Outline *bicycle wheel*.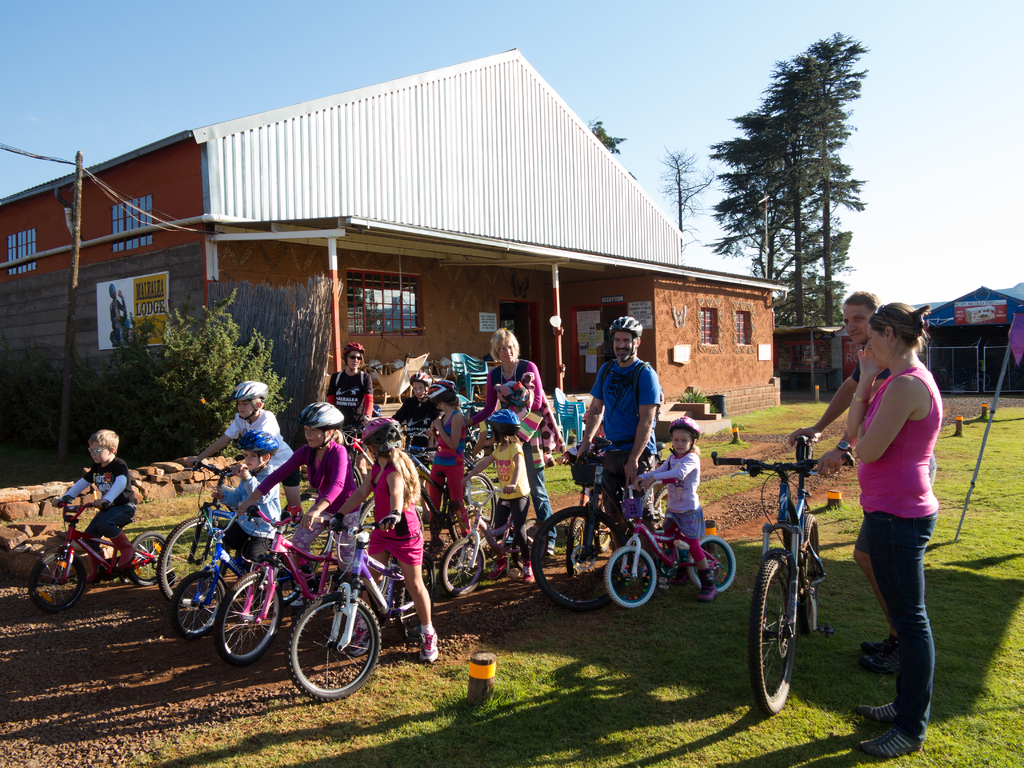
Outline: {"x1": 533, "y1": 506, "x2": 625, "y2": 611}.
